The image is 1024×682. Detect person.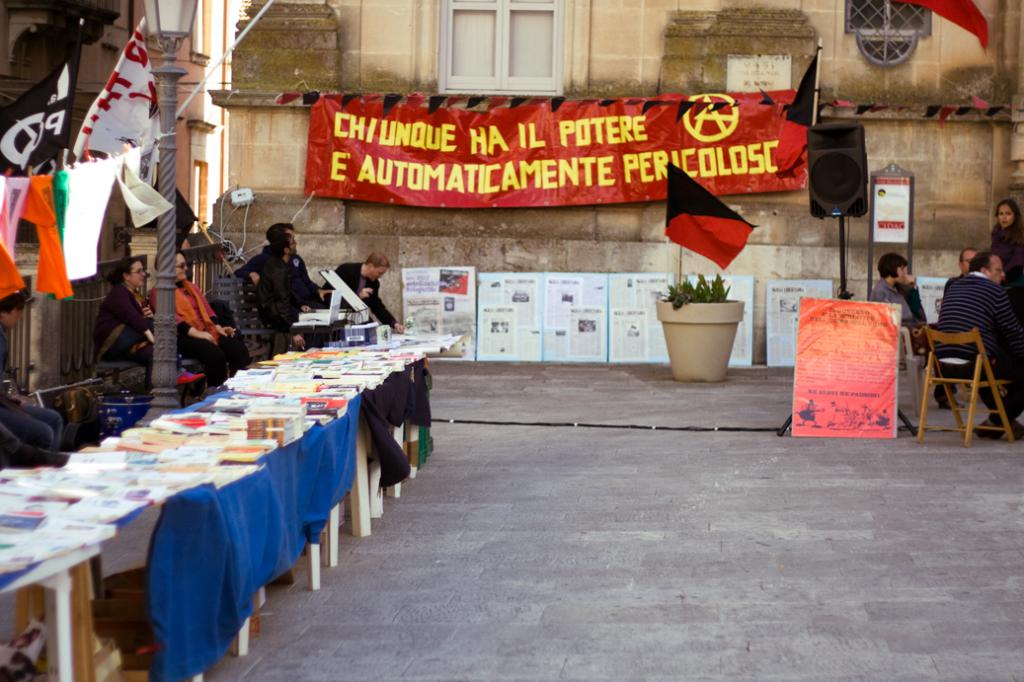
Detection: box=[212, 220, 332, 360].
